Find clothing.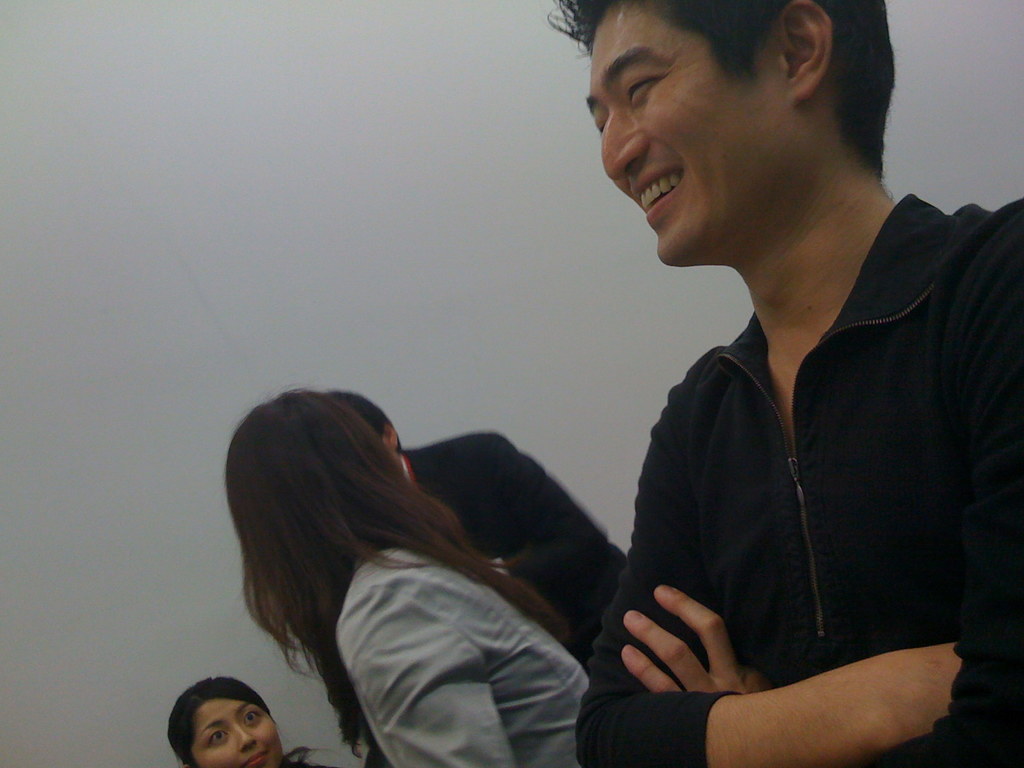
pyautogui.locateOnScreen(391, 423, 636, 669).
